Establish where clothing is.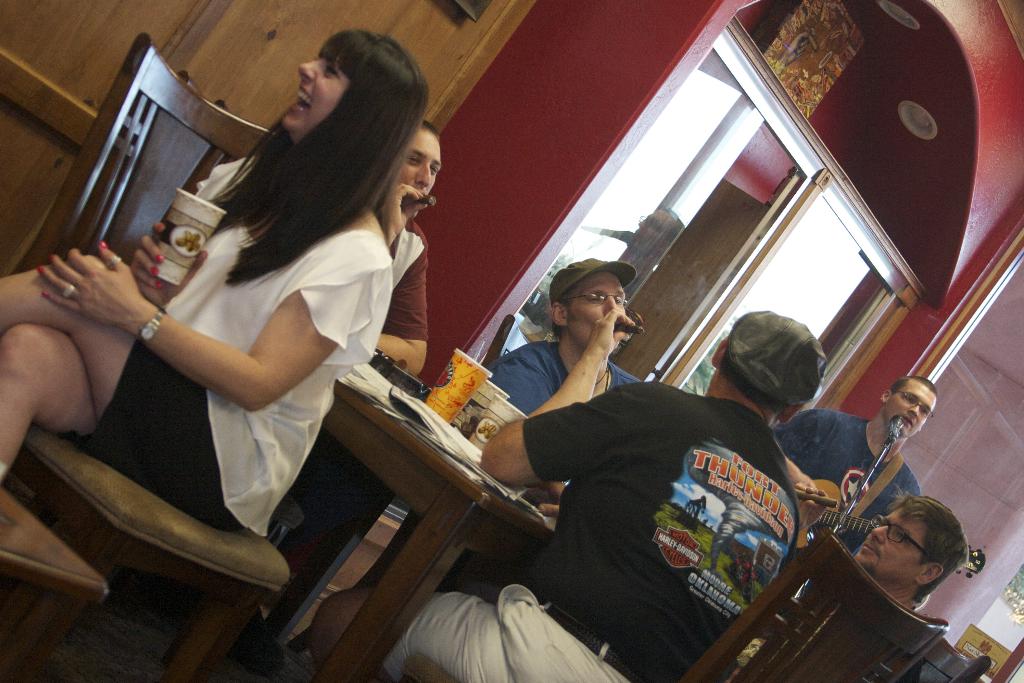
Established at box=[380, 402, 804, 682].
